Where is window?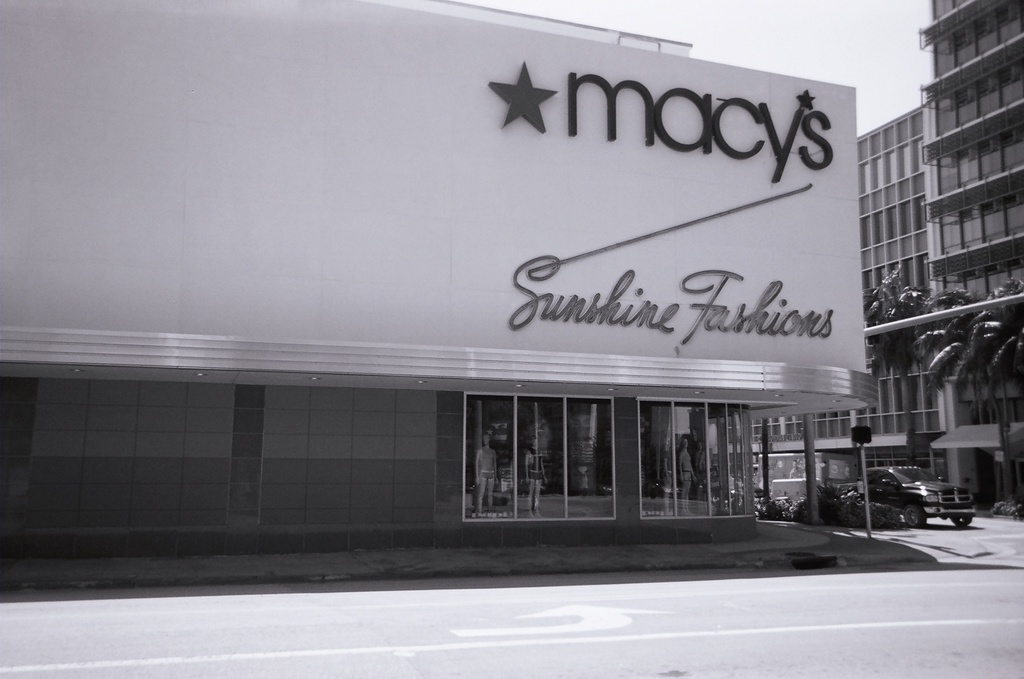
pyautogui.locateOnScreen(911, 192, 924, 234).
